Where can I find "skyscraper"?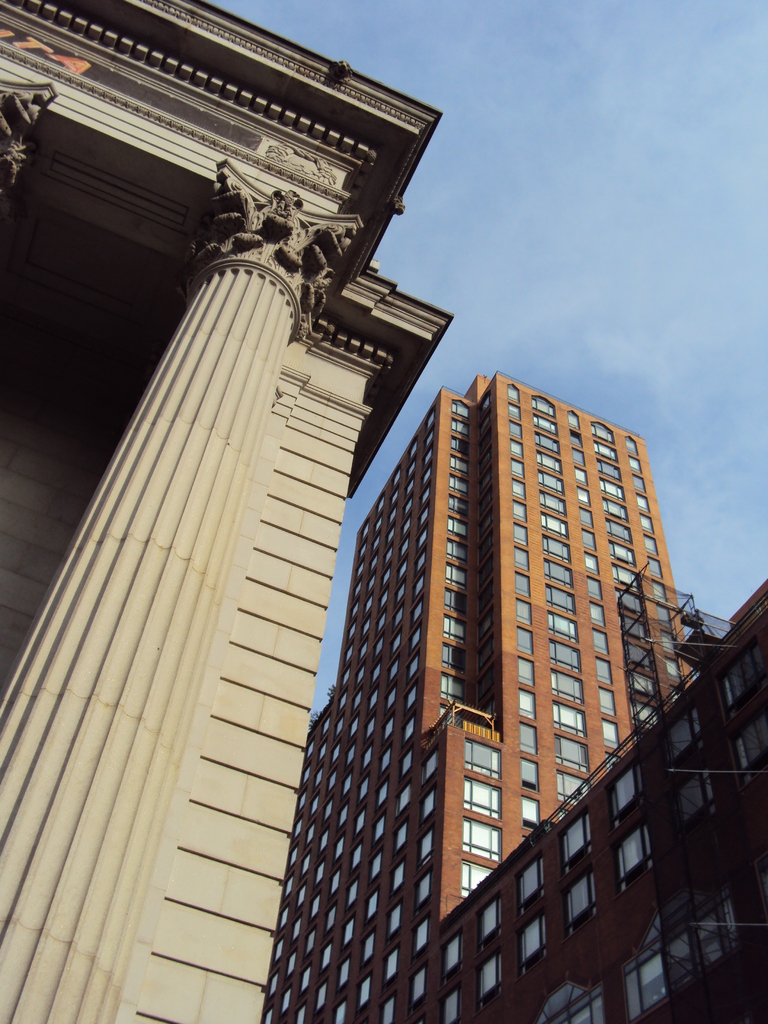
You can find it at [272, 330, 705, 1021].
